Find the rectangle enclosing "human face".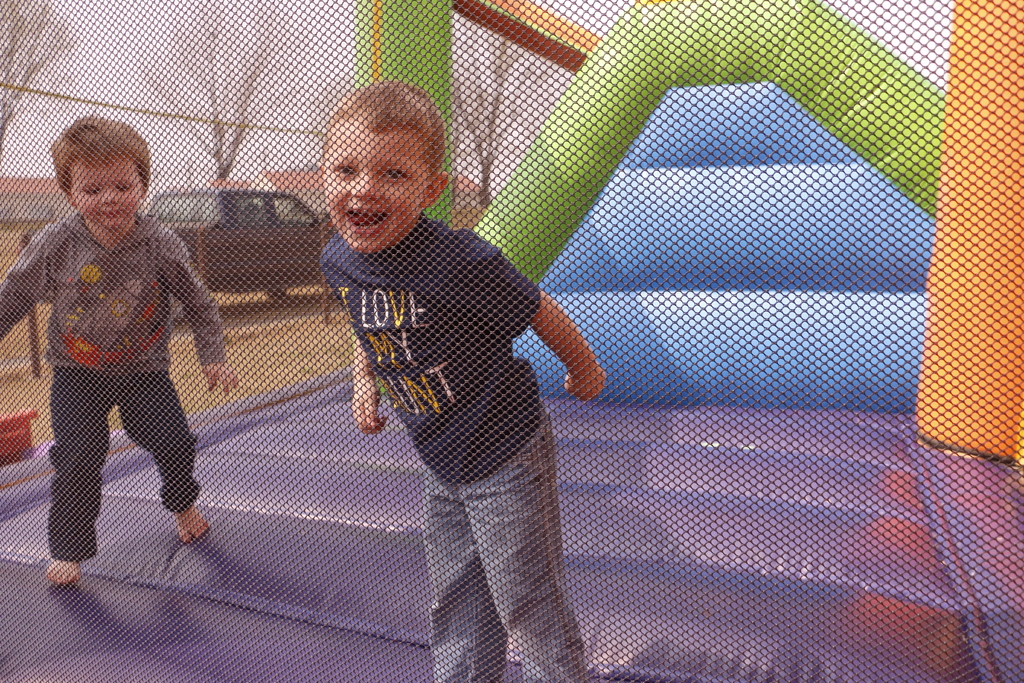
pyautogui.locateOnScreen(79, 158, 144, 229).
